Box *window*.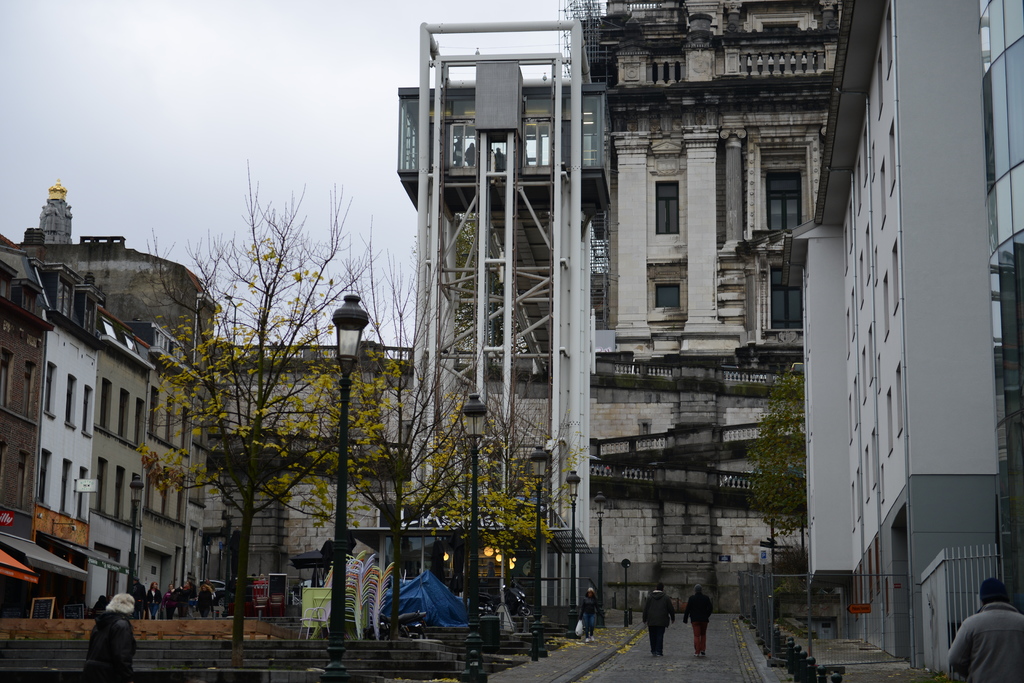
(651, 179, 684, 235).
